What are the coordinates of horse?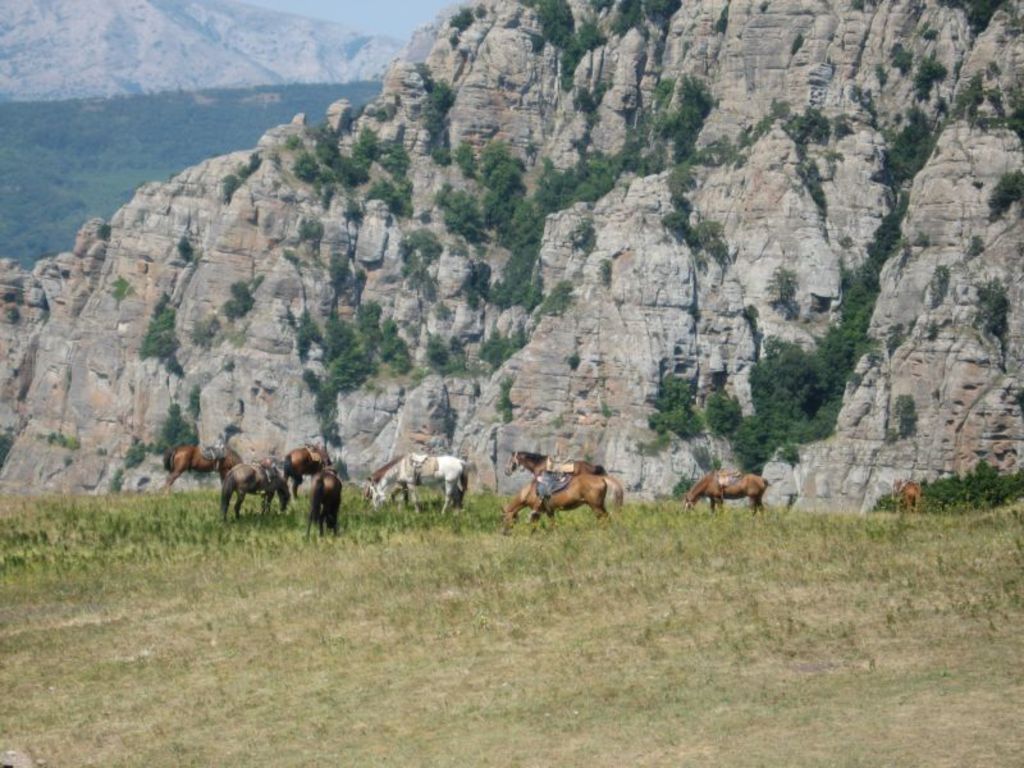
[494, 468, 626, 534].
